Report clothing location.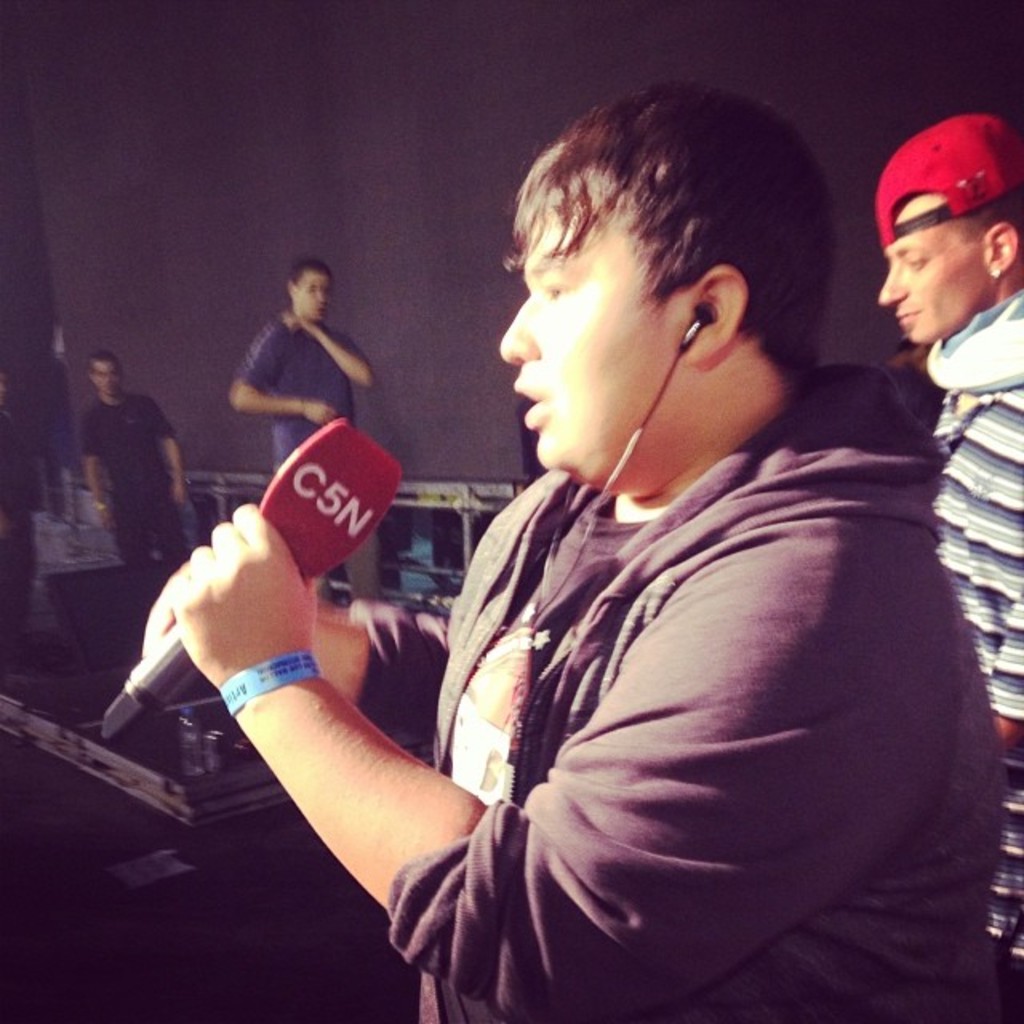
Report: l=291, t=293, r=970, b=1022.
